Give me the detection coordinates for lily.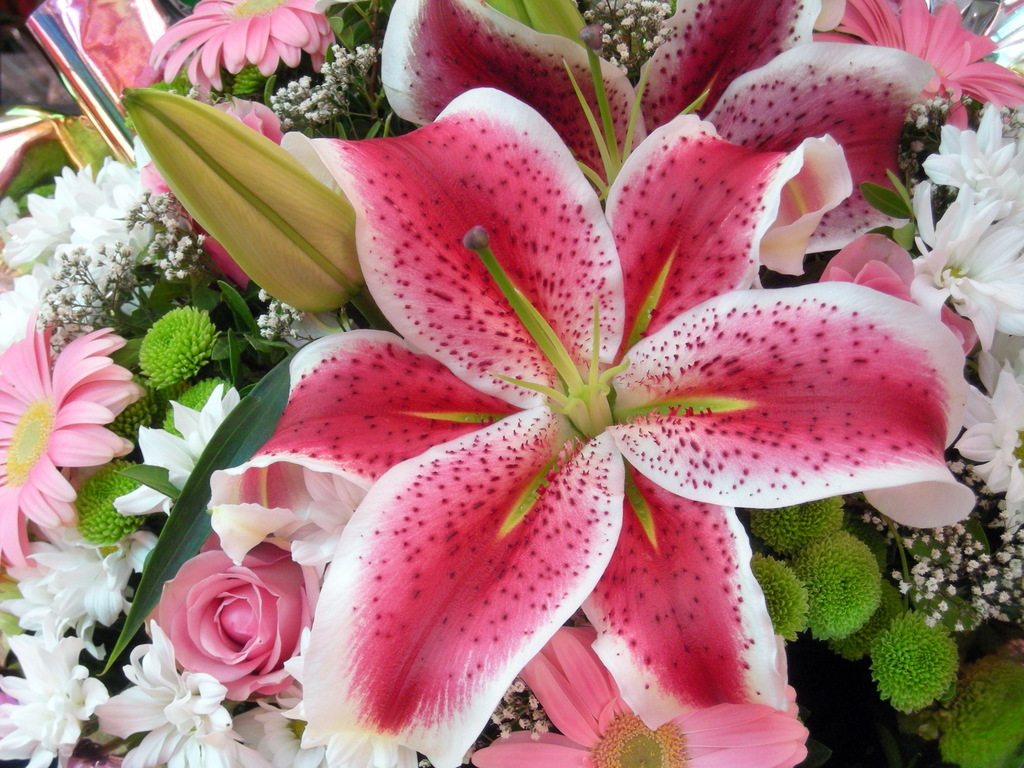
detection(385, 0, 946, 257).
